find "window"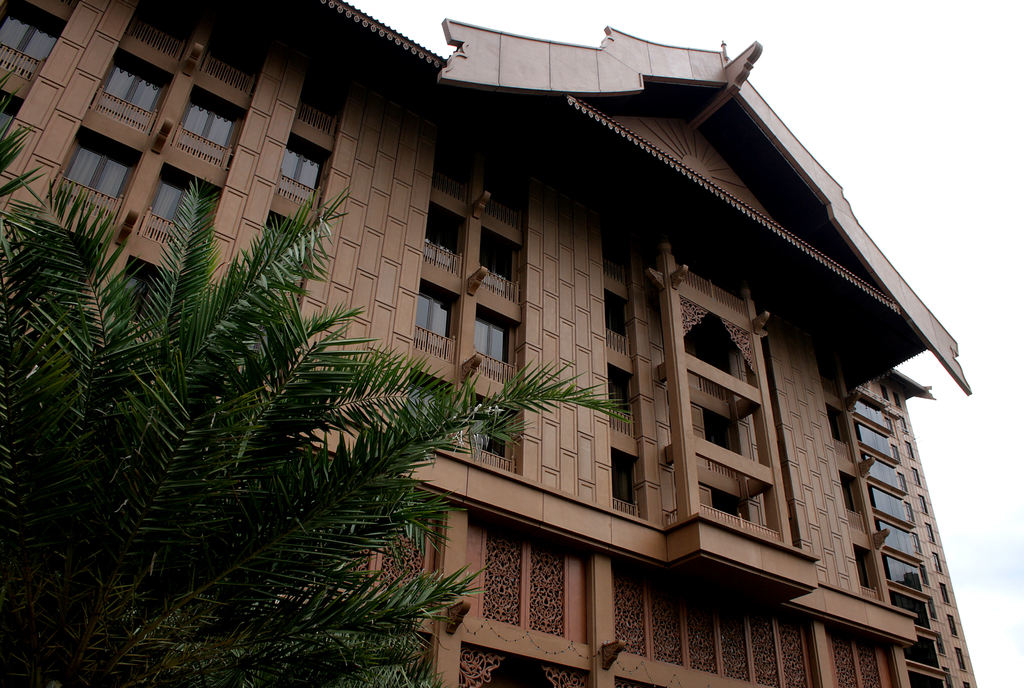
(0,92,22,142)
